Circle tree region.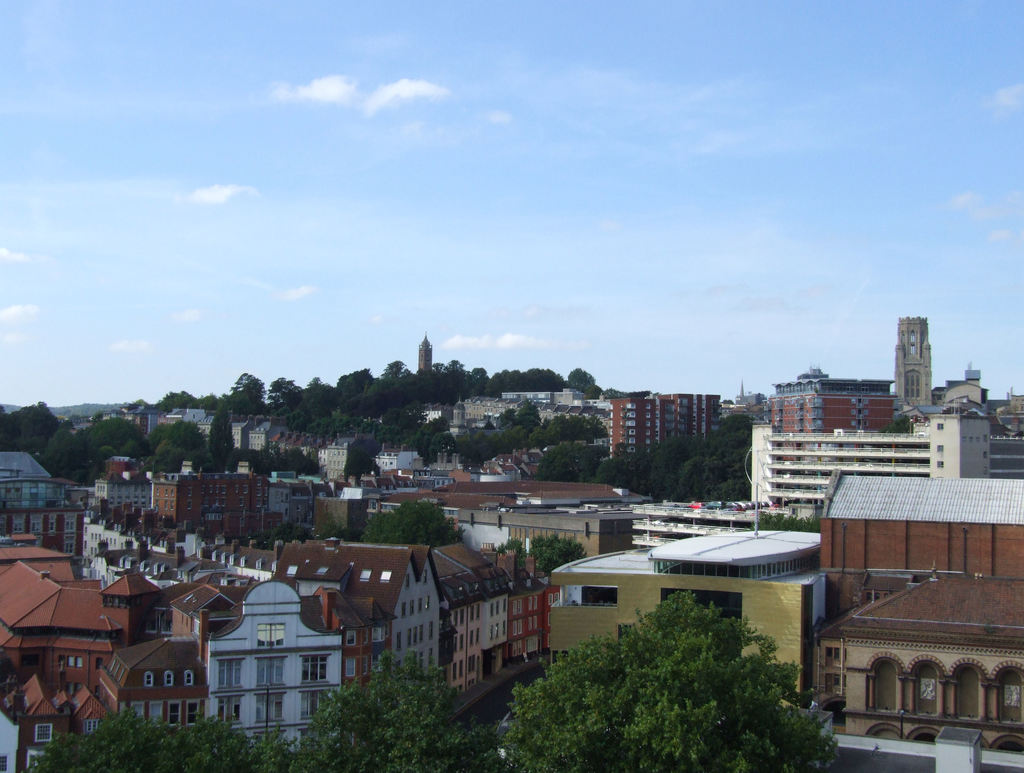
Region: detection(0, 398, 61, 455).
